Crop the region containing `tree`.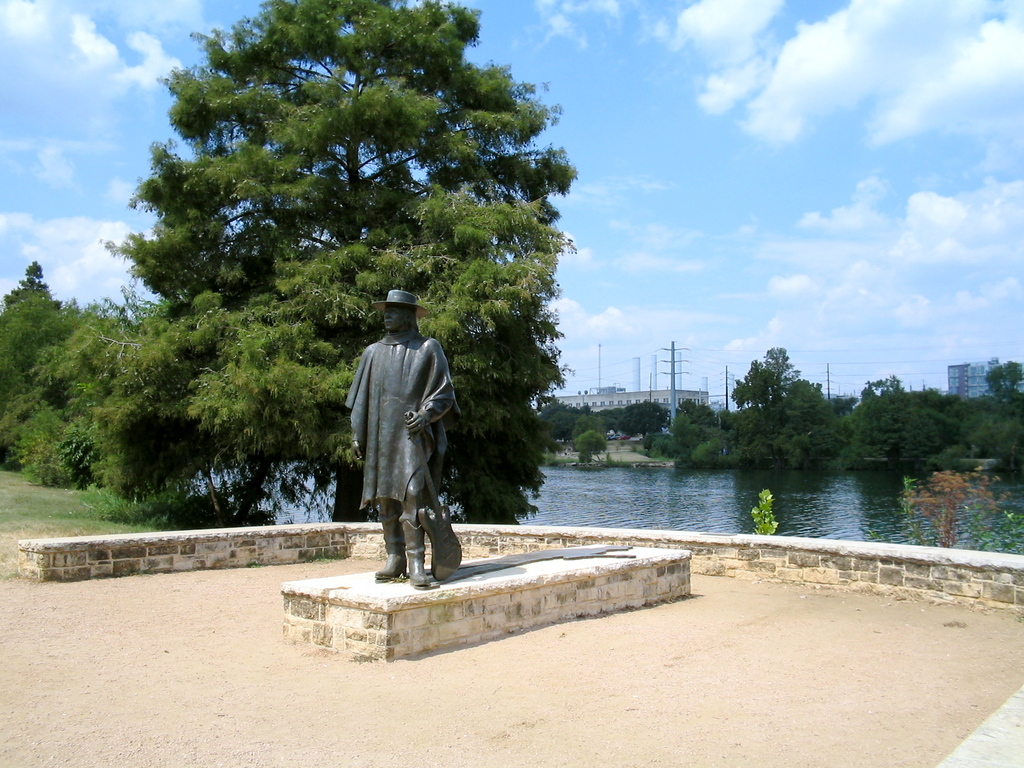
Crop region: {"left": 0, "top": 256, "right": 126, "bottom": 498}.
